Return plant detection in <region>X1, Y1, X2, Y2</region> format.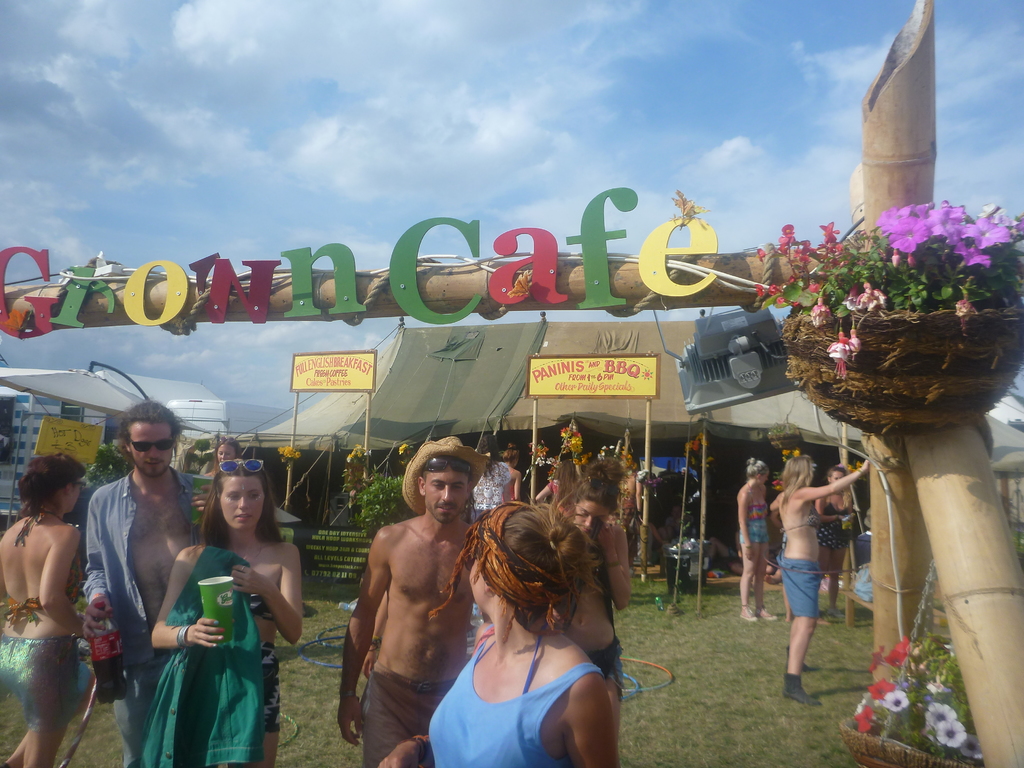
<region>640, 470, 660, 493</region>.
